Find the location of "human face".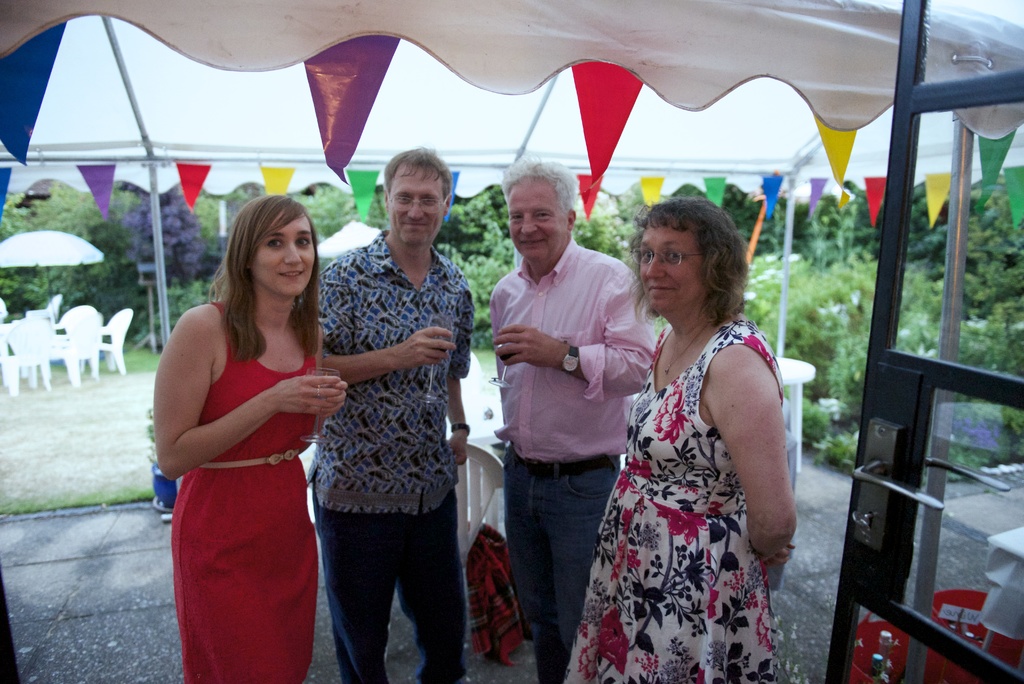
Location: 510, 179, 566, 262.
